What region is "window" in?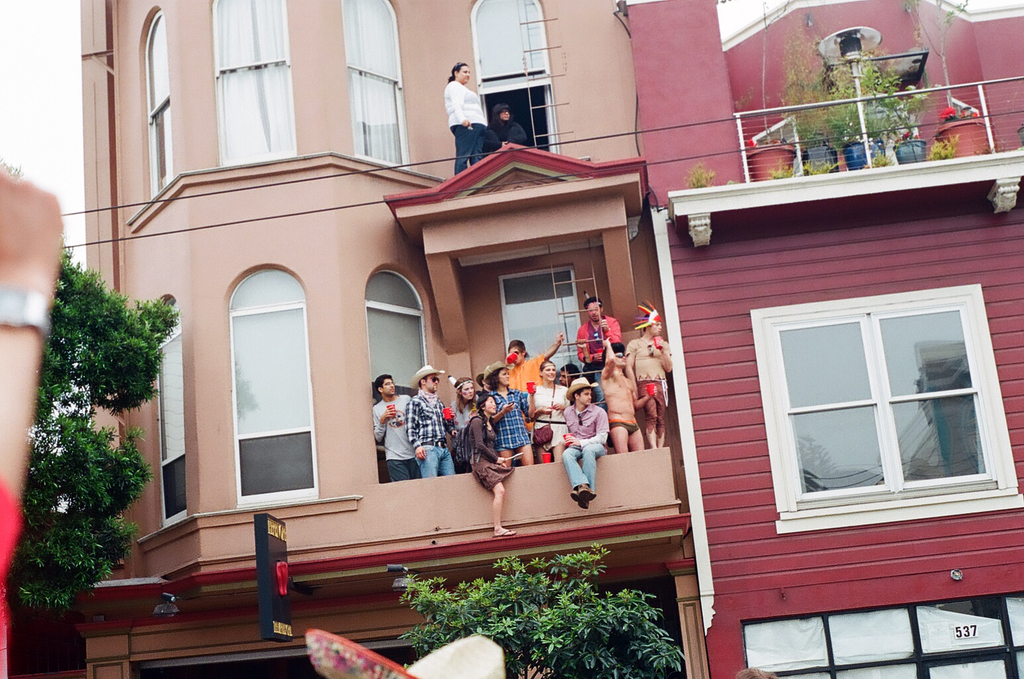
{"x1": 758, "y1": 280, "x2": 1023, "y2": 517}.
